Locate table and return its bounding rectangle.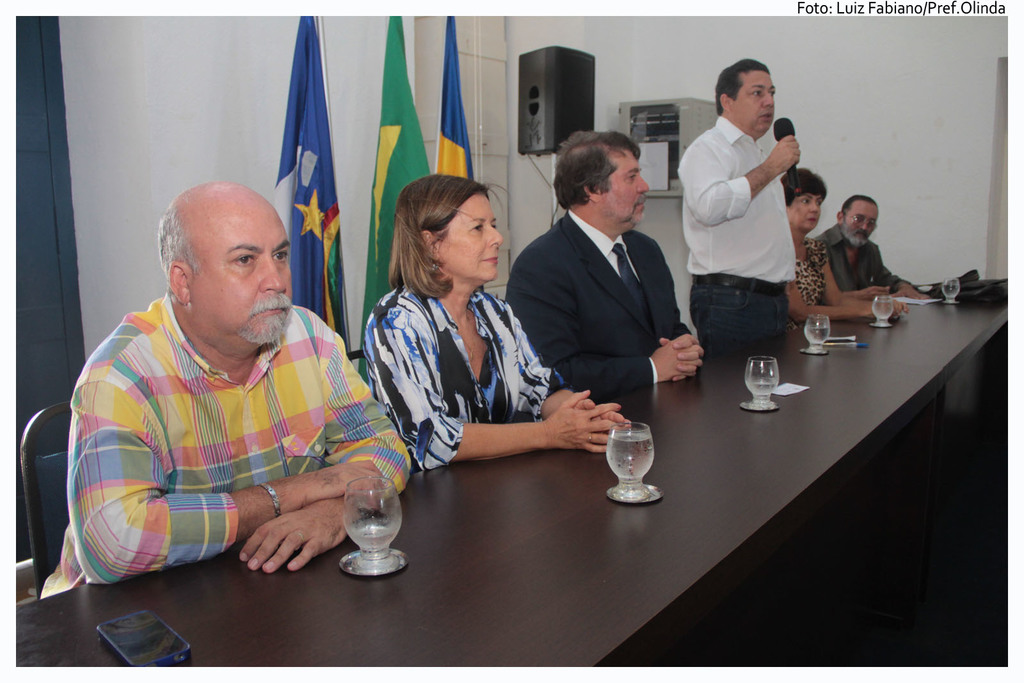
x1=12 y1=271 x2=1023 y2=682.
